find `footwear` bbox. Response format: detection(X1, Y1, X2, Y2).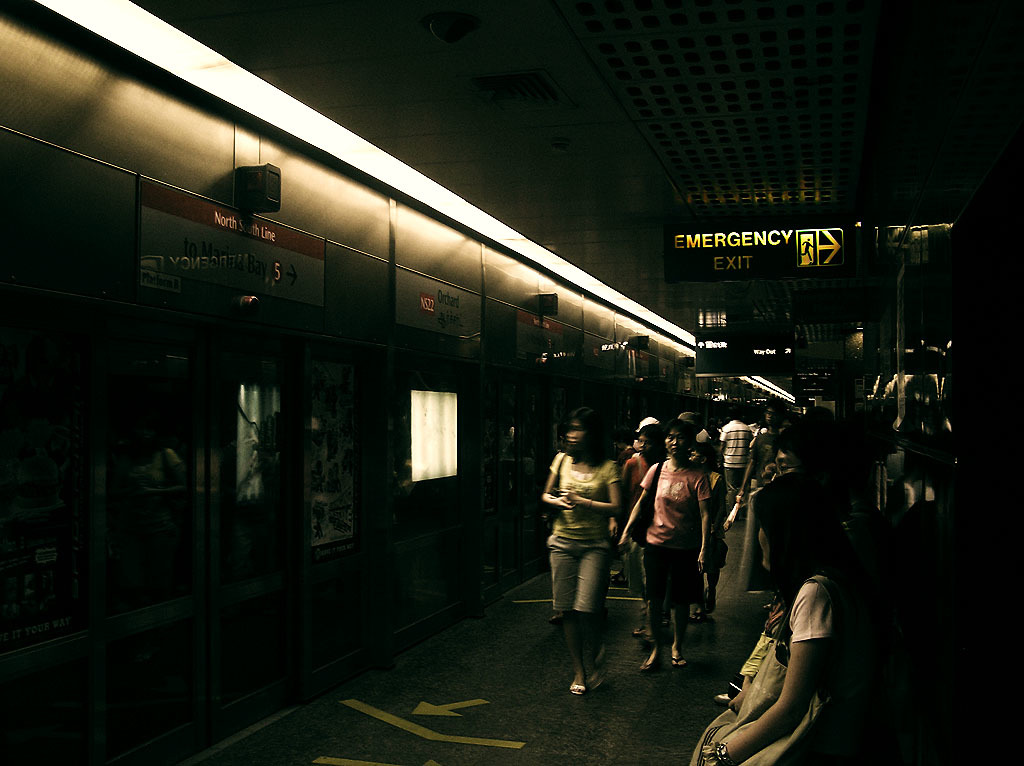
detection(632, 621, 654, 644).
